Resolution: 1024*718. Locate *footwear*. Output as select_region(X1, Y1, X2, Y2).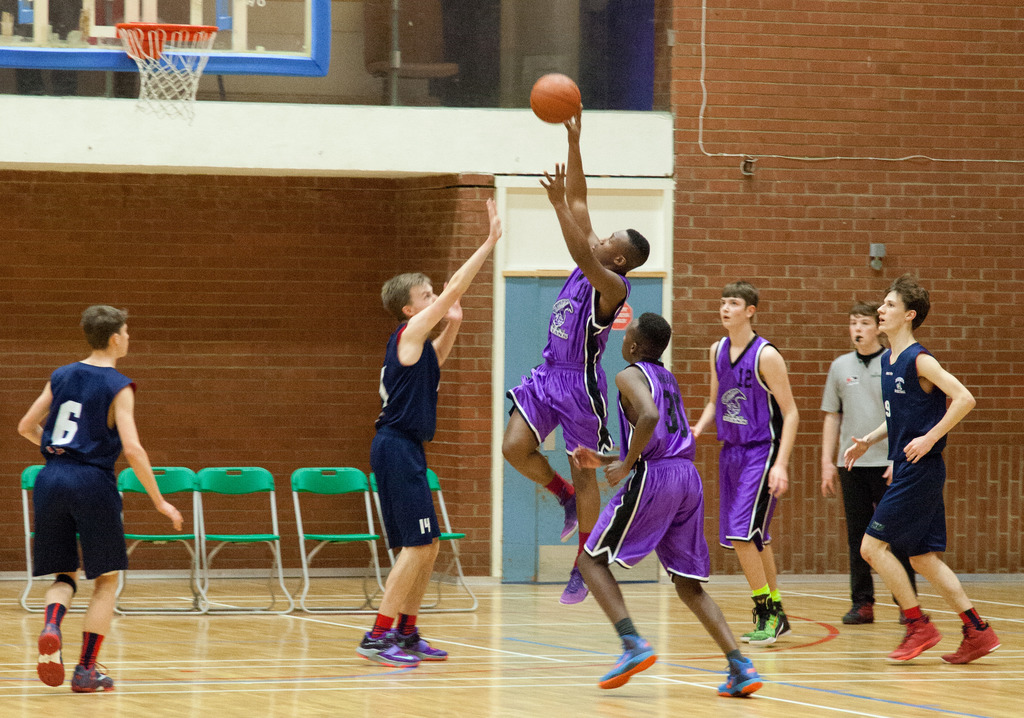
select_region(749, 610, 785, 642).
